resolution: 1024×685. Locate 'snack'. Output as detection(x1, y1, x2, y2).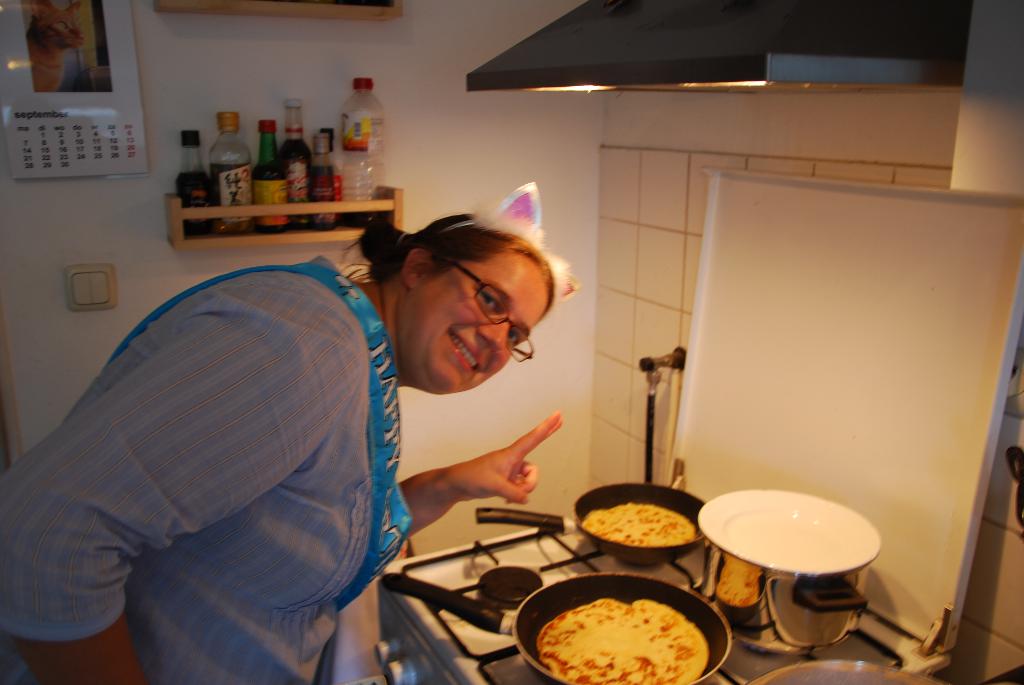
detection(535, 599, 707, 684).
